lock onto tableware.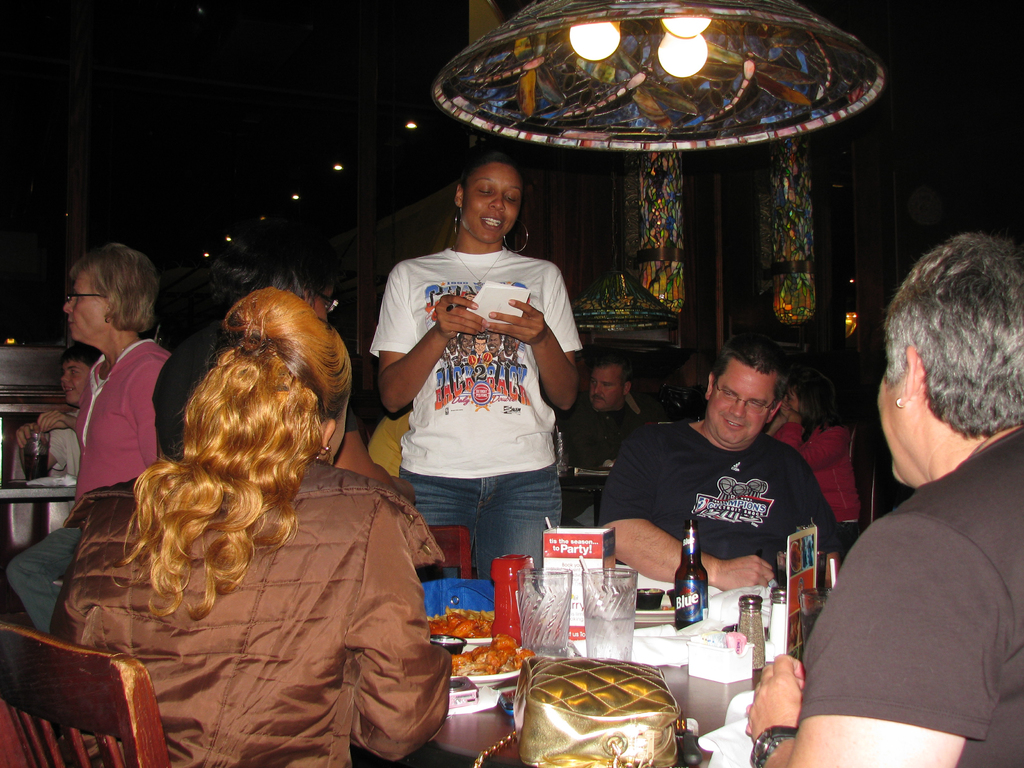
Locked: l=641, t=587, r=670, b=613.
